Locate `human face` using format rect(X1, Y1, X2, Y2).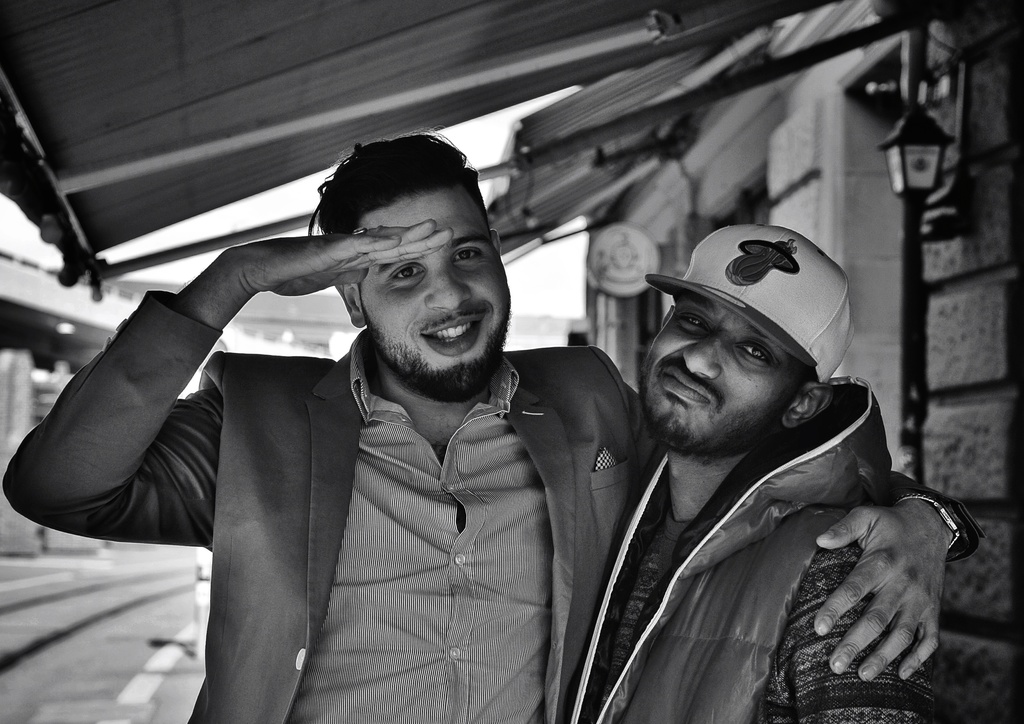
rect(368, 188, 515, 390).
